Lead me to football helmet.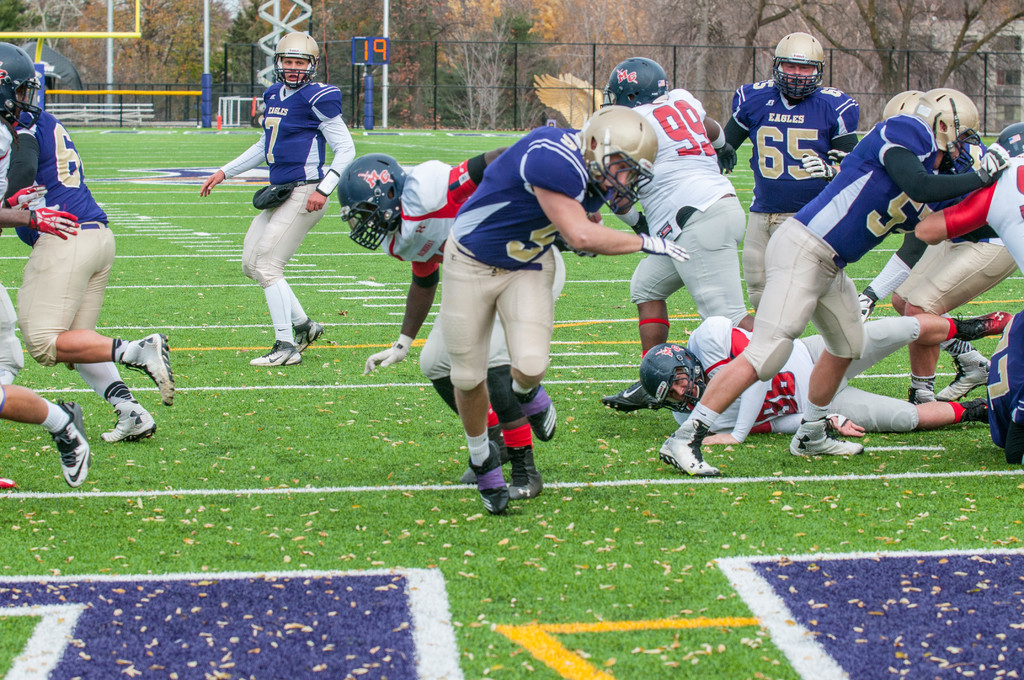
Lead to <bbox>578, 106, 666, 216</bbox>.
